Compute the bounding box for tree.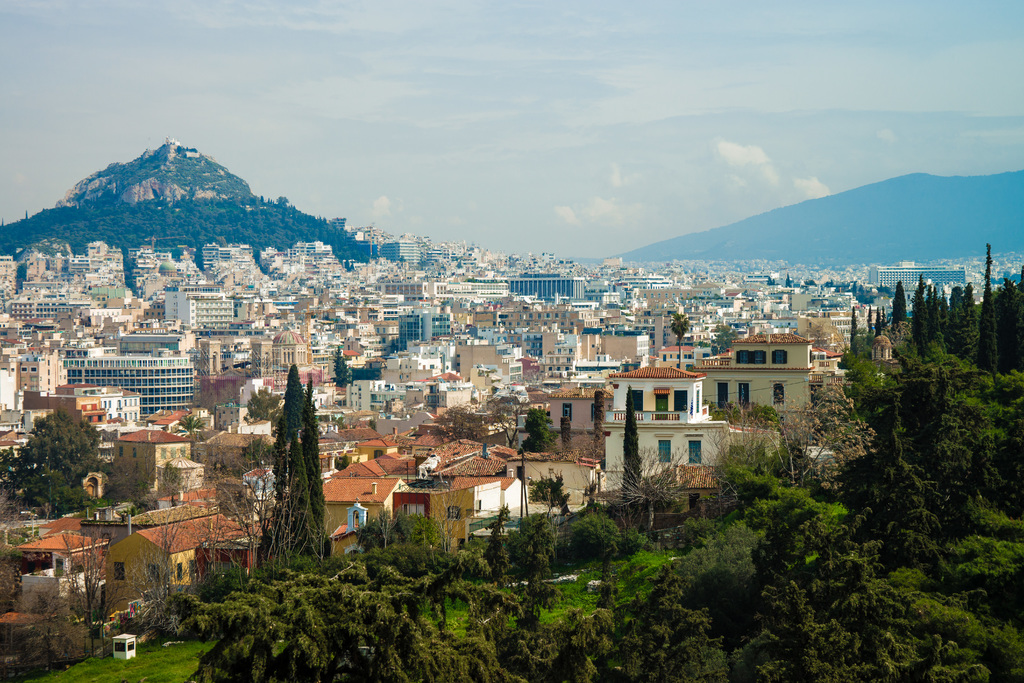
(175,413,203,436).
